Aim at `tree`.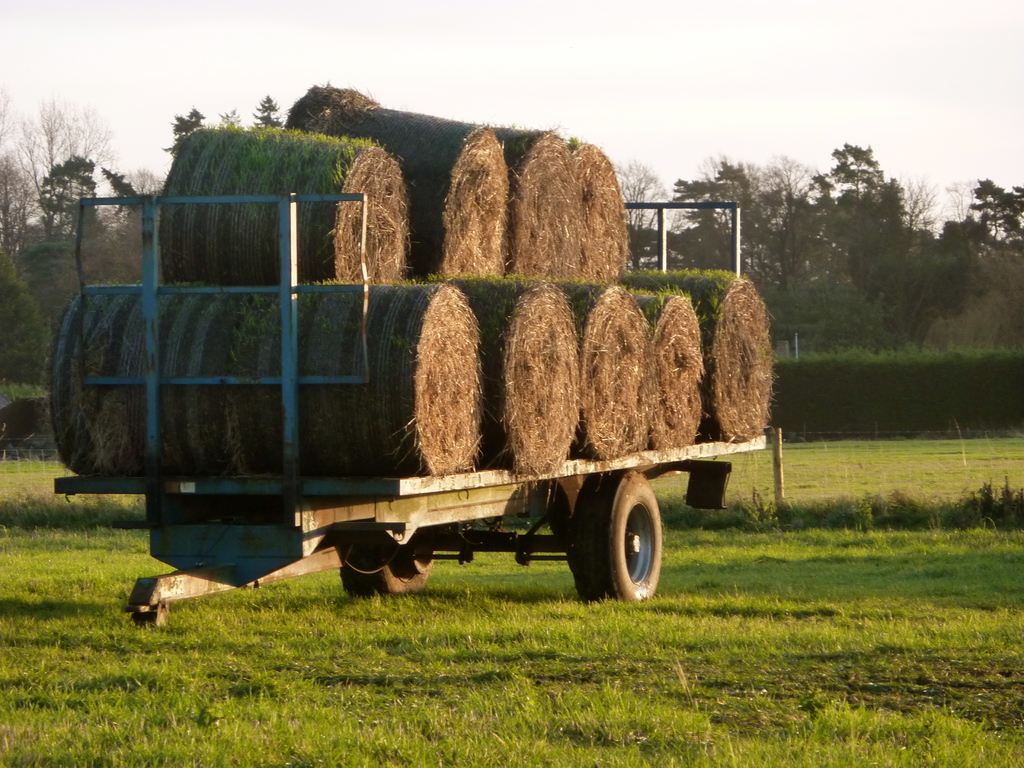
Aimed at (212, 108, 250, 131).
